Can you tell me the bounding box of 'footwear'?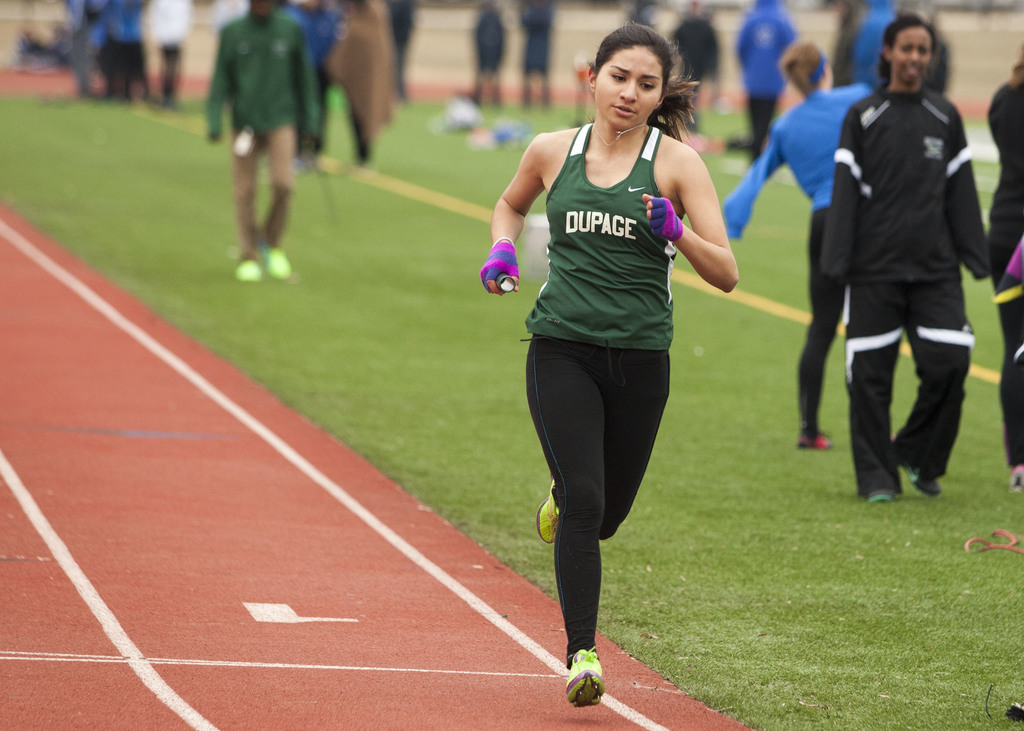
bbox=(795, 425, 846, 451).
